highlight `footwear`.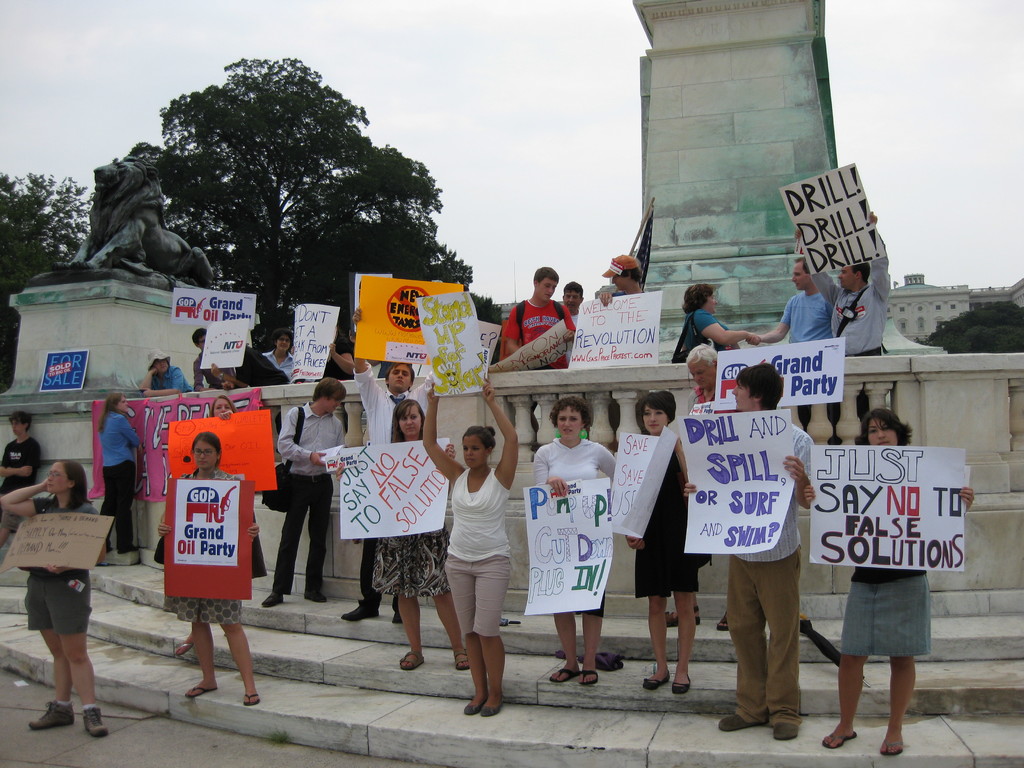
Highlighted region: locate(577, 660, 602, 685).
